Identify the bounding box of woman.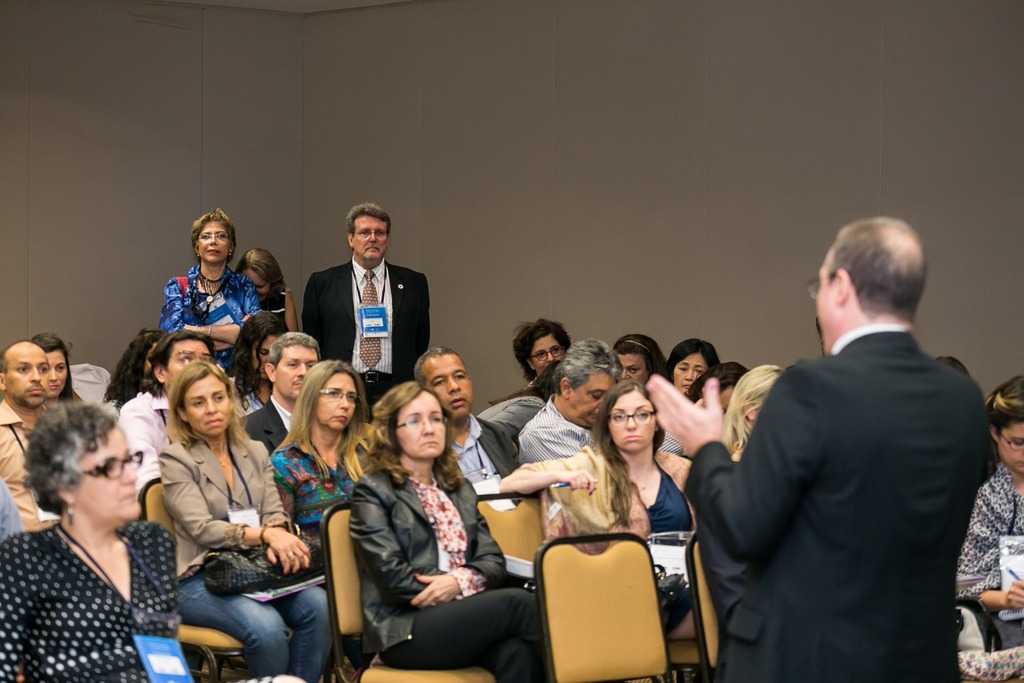
BBox(236, 239, 308, 348).
